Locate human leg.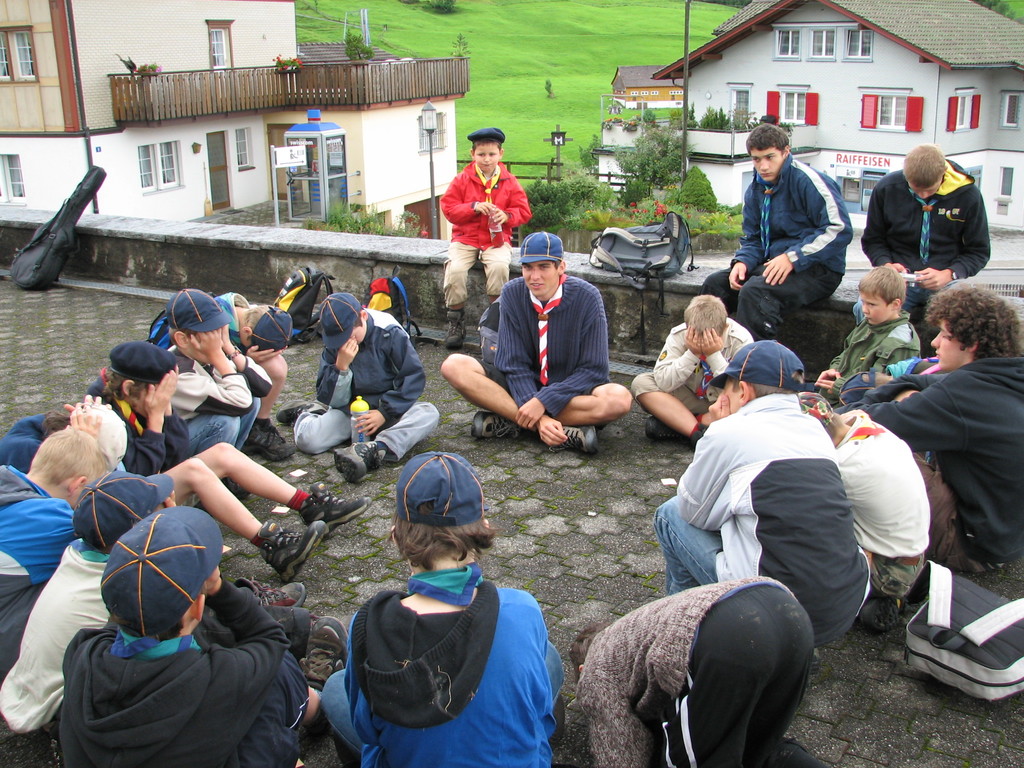
Bounding box: box=[156, 463, 326, 582].
